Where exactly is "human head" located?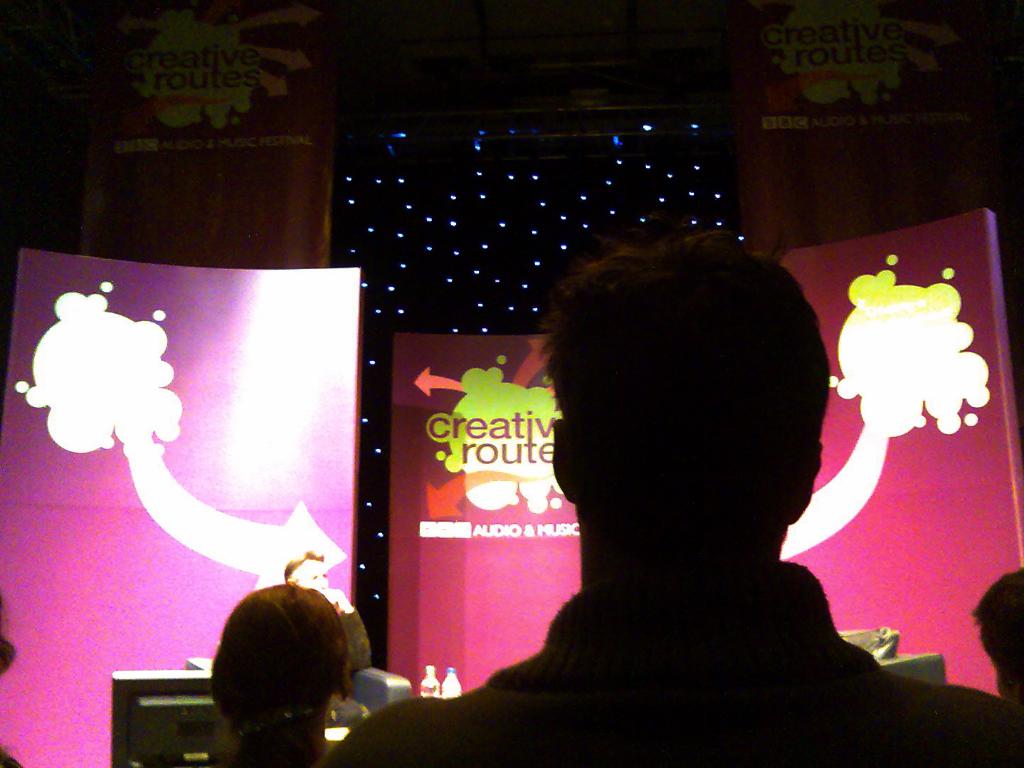
Its bounding box is x1=278, y1=553, x2=327, y2=592.
